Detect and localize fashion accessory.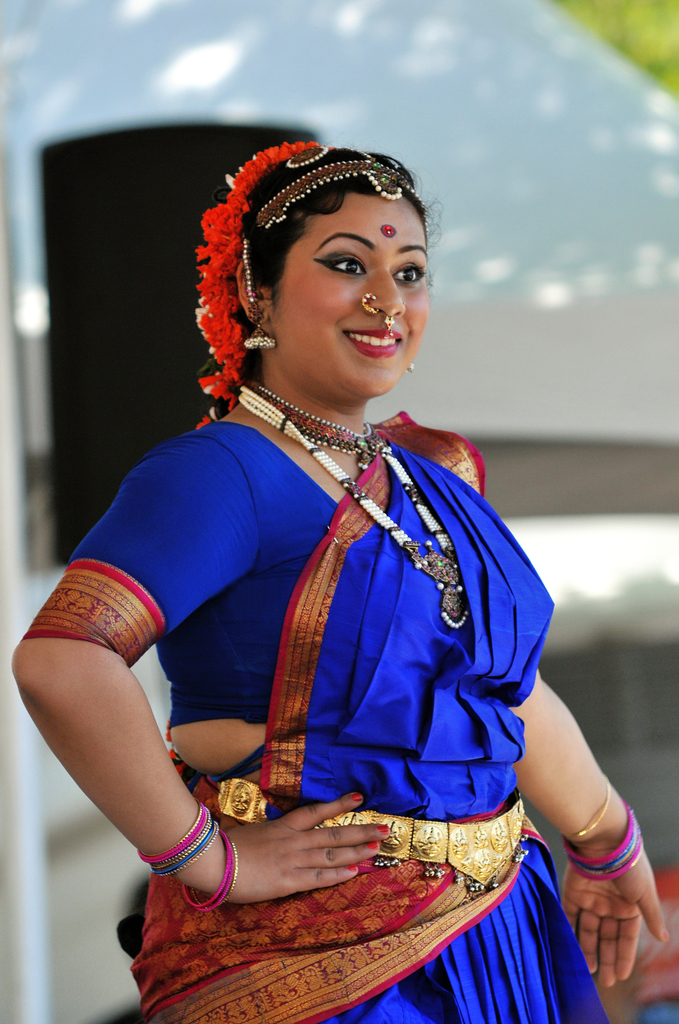
Localized at detection(243, 302, 278, 353).
